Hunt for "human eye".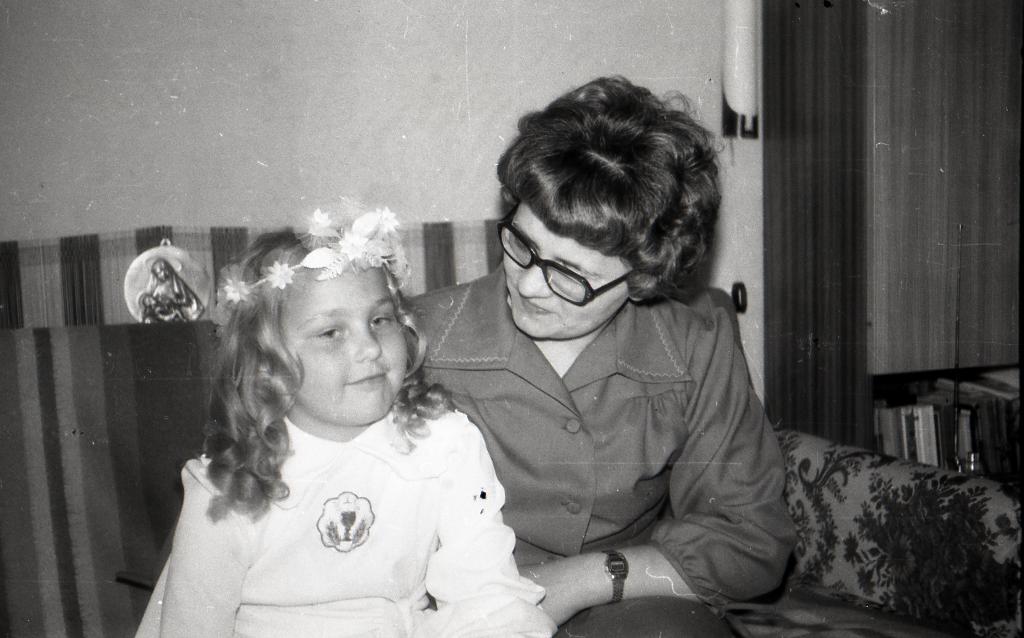
Hunted down at <region>369, 306, 397, 333</region>.
